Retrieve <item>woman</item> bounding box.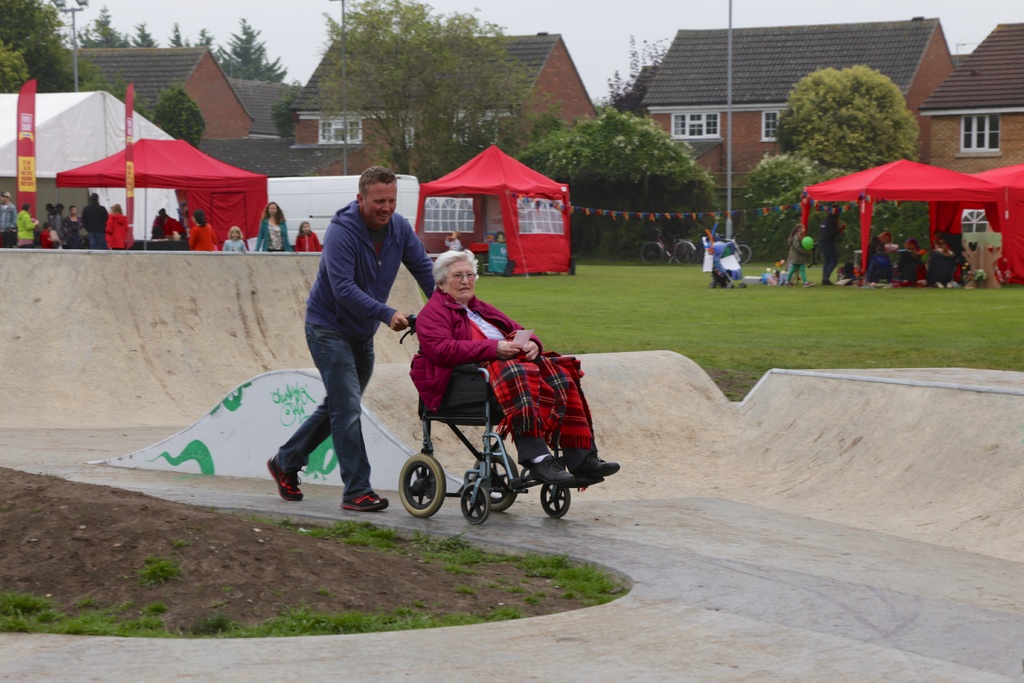
Bounding box: {"x1": 253, "y1": 201, "x2": 294, "y2": 253}.
